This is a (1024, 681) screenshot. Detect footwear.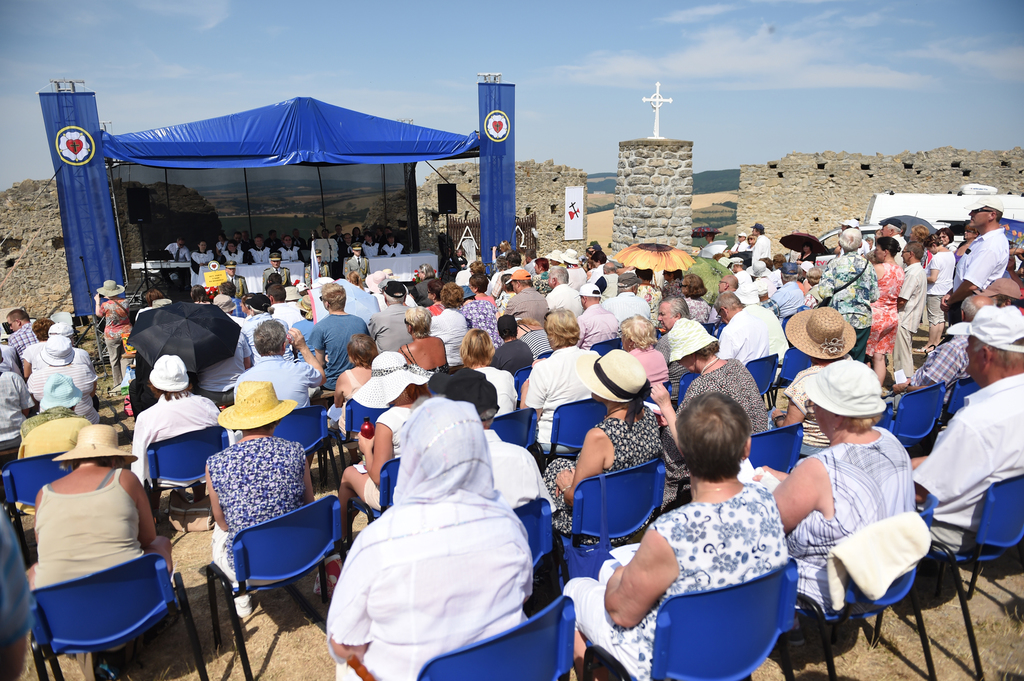
detection(231, 588, 256, 620).
